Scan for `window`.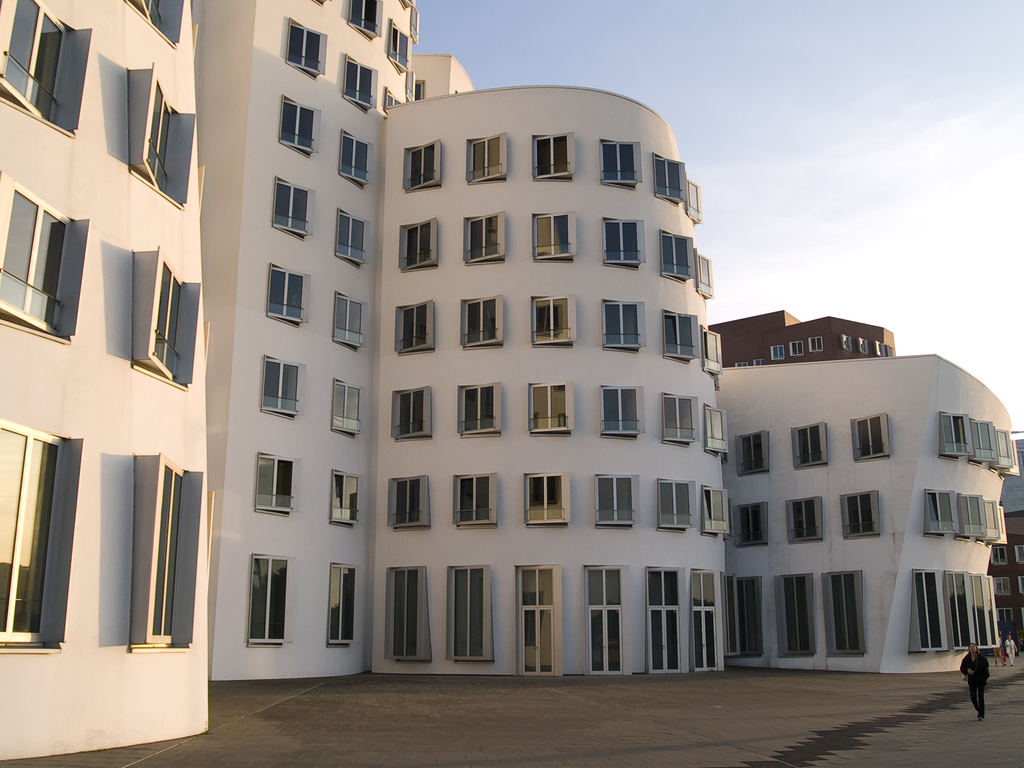
Scan result: 330:471:356:525.
